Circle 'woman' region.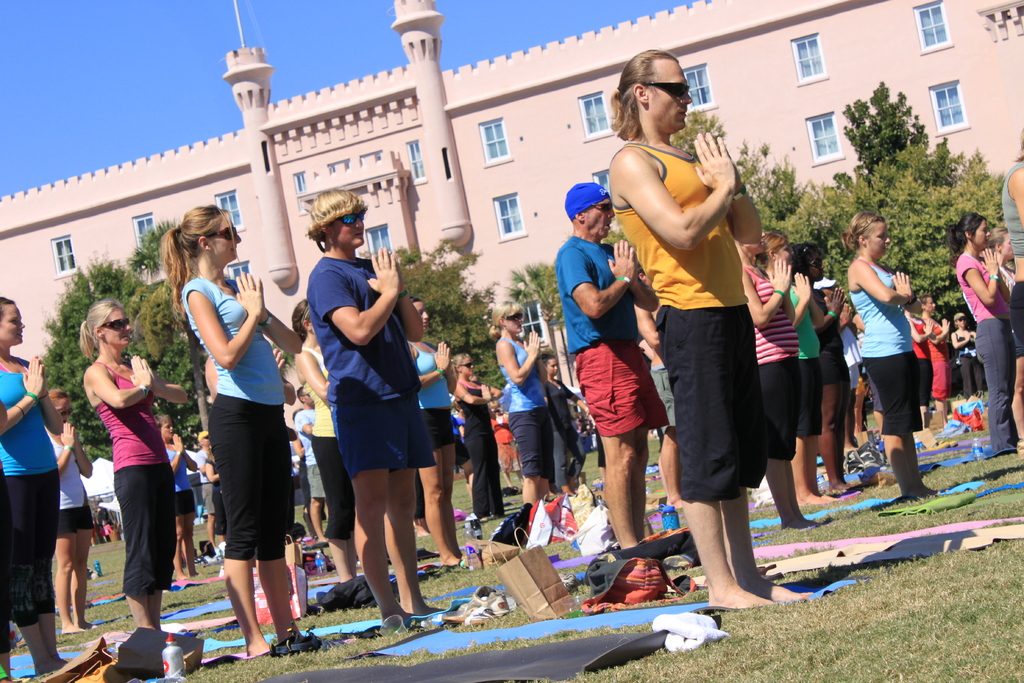
Region: (x1=203, y1=453, x2=223, y2=554).
